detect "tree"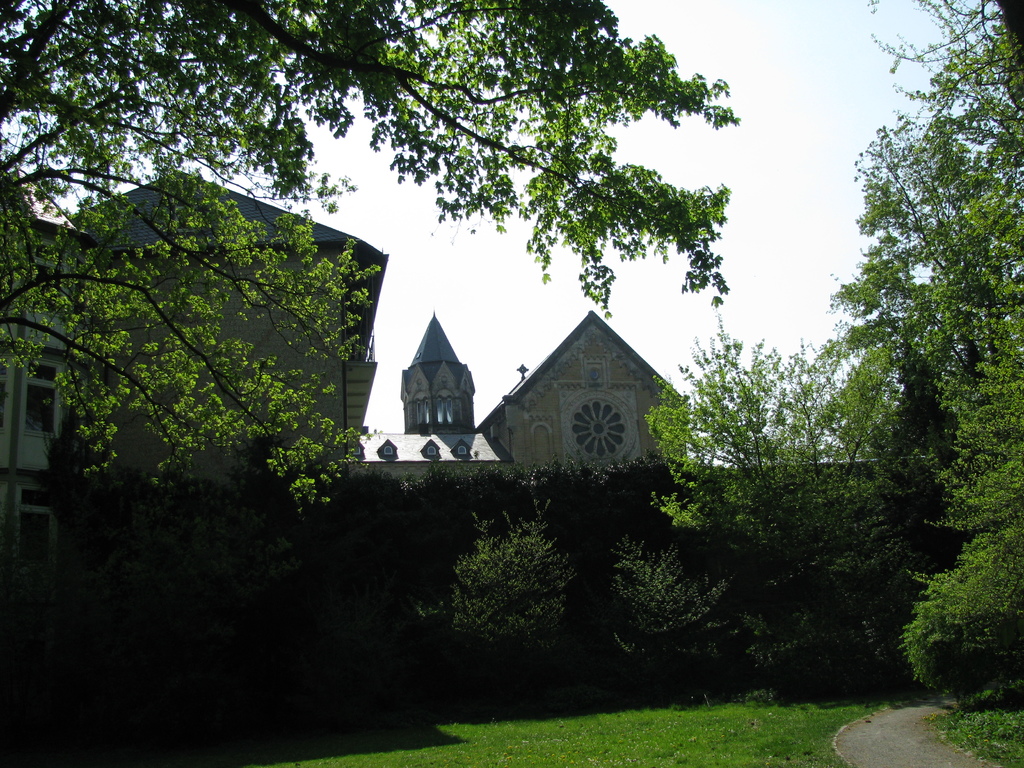
bbox=[817, 0, 1023, 703]
